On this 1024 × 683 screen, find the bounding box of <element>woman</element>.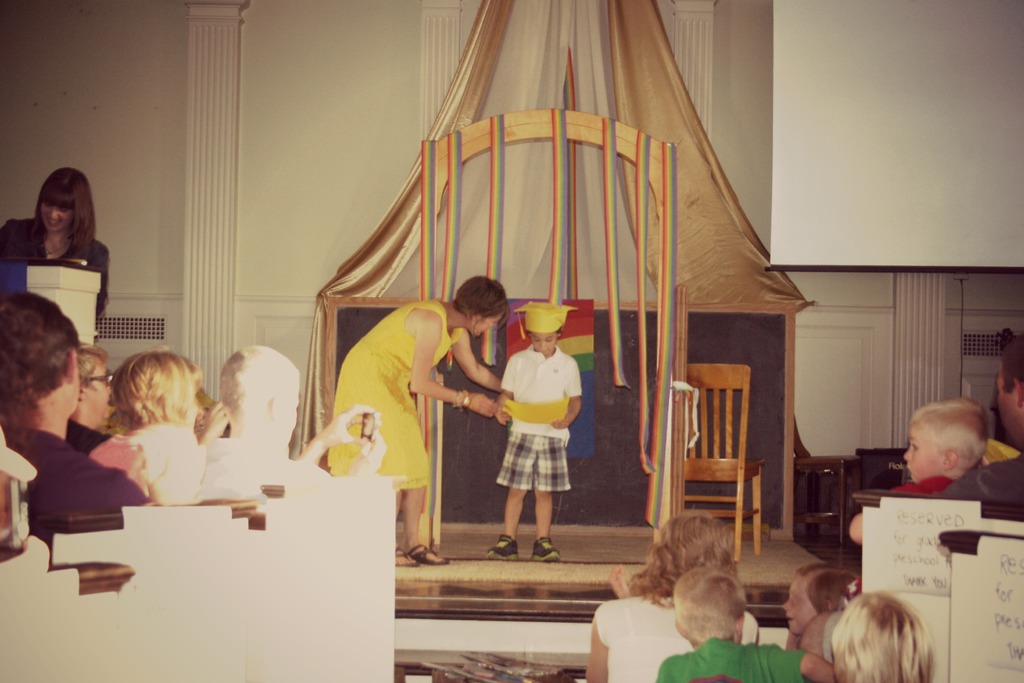
Bounding box: box=[324, 274, 504, 568].
